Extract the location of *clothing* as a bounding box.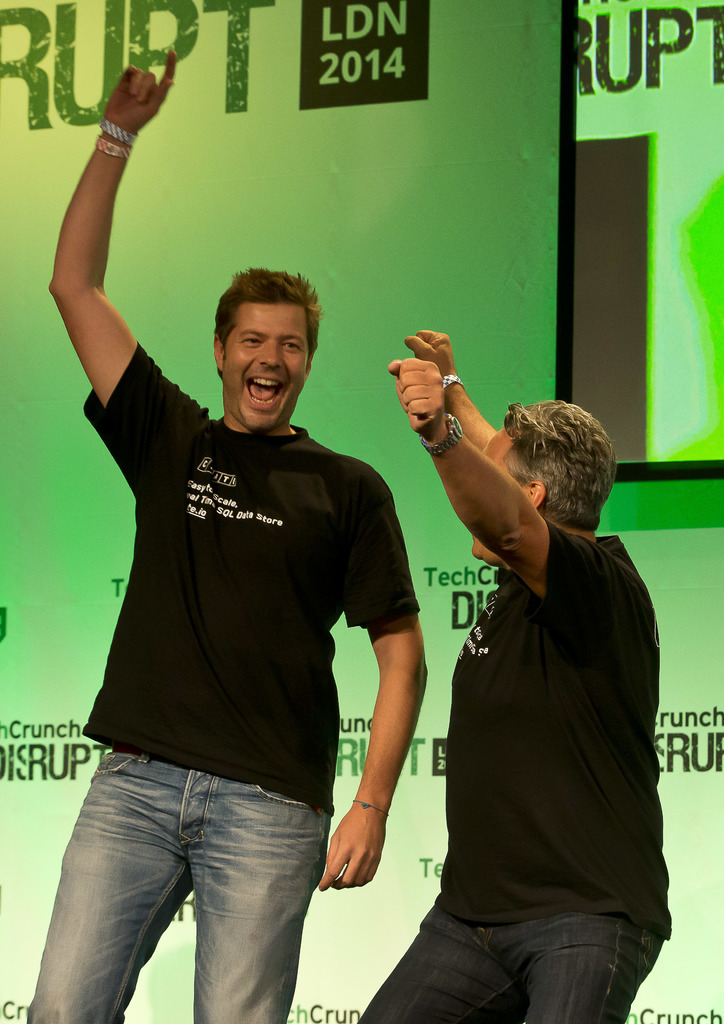
{"x1": 393, "y1": 443, "x2": 678, "y2": 1005}.
